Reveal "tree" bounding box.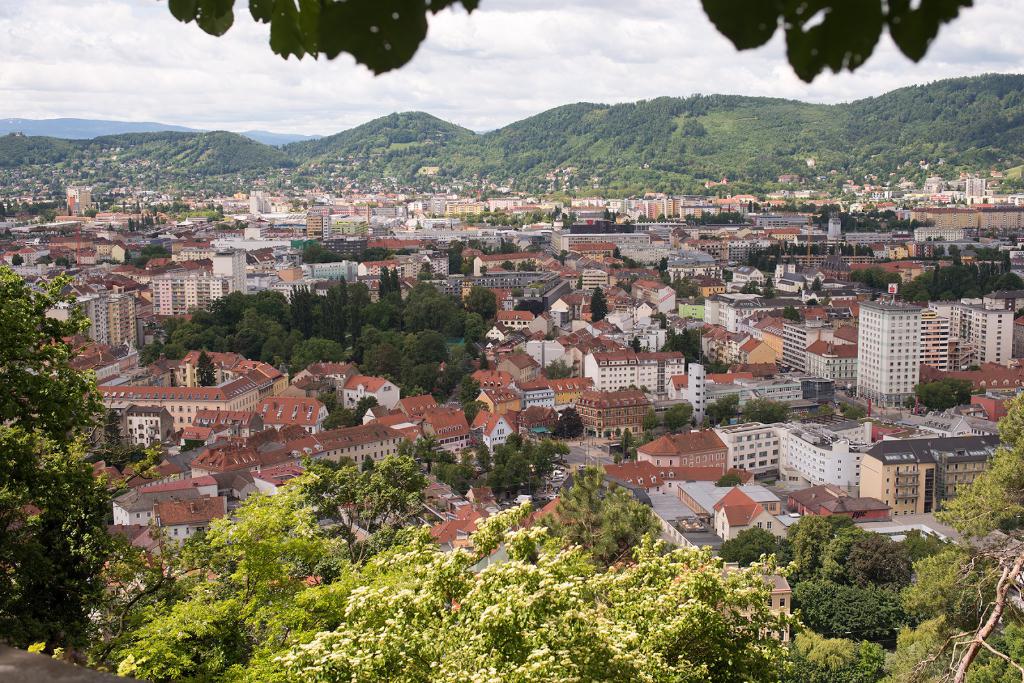
Revealed: locate(511, 299, 548, 316).
